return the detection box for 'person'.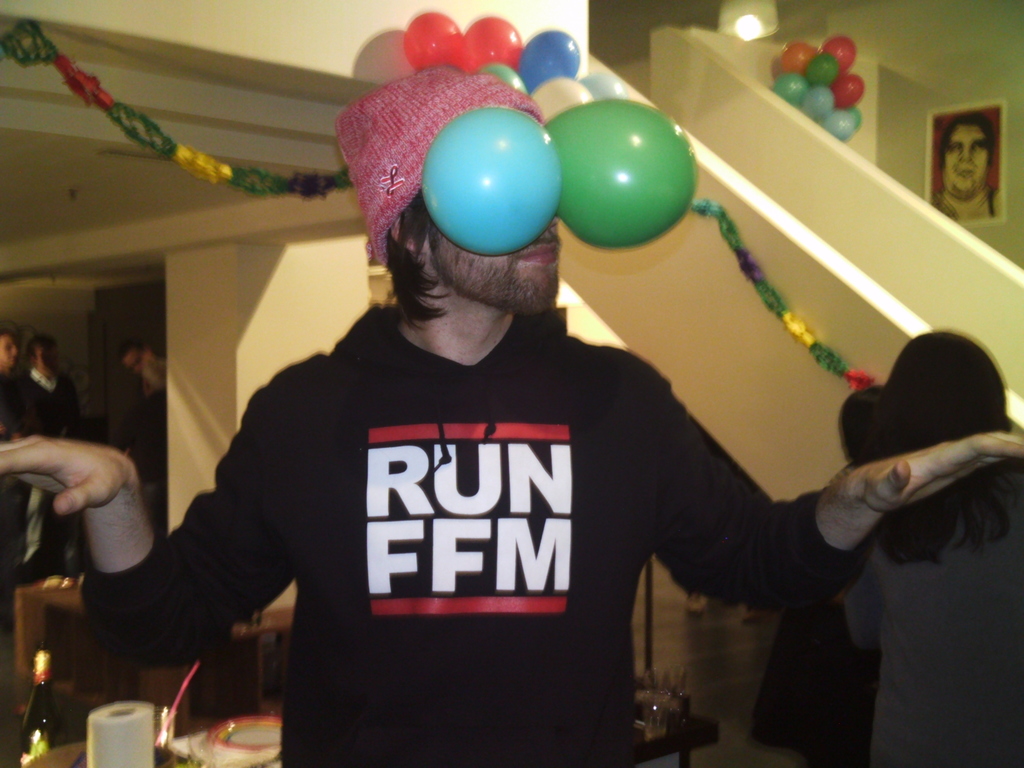
932 106 1000 219.
